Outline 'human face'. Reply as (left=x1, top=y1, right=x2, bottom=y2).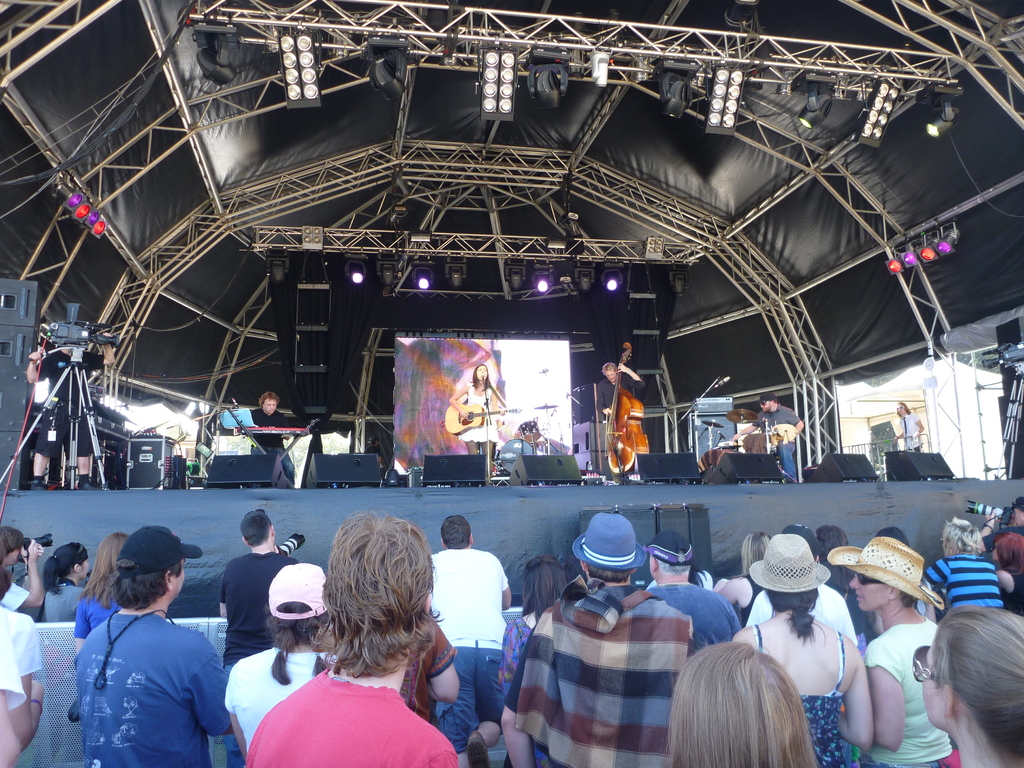
(left=755, top=394, right=779, bottom=415).
